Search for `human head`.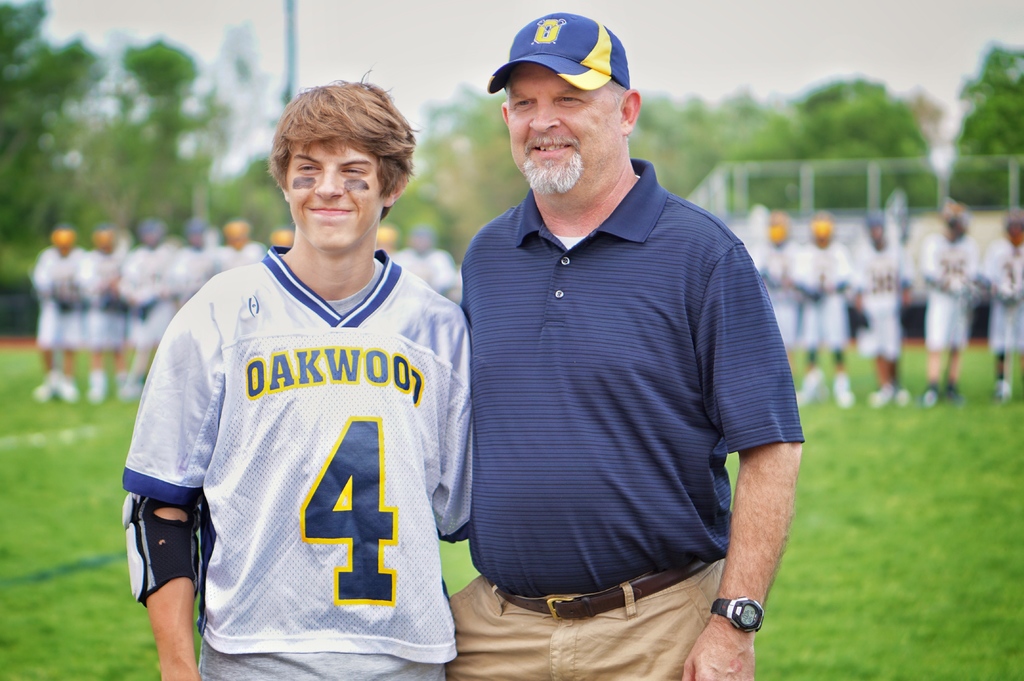
Found at x1=499 y1=15 x2=640 y2=202.
